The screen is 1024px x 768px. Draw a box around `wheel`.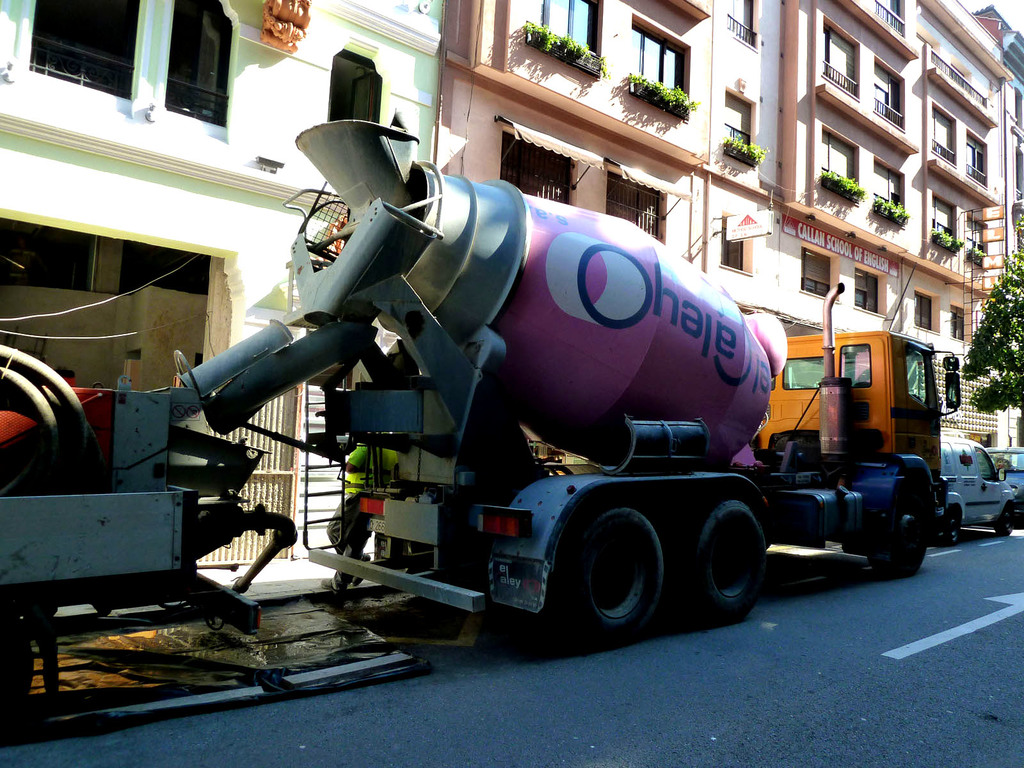
993:504:1012:538.
